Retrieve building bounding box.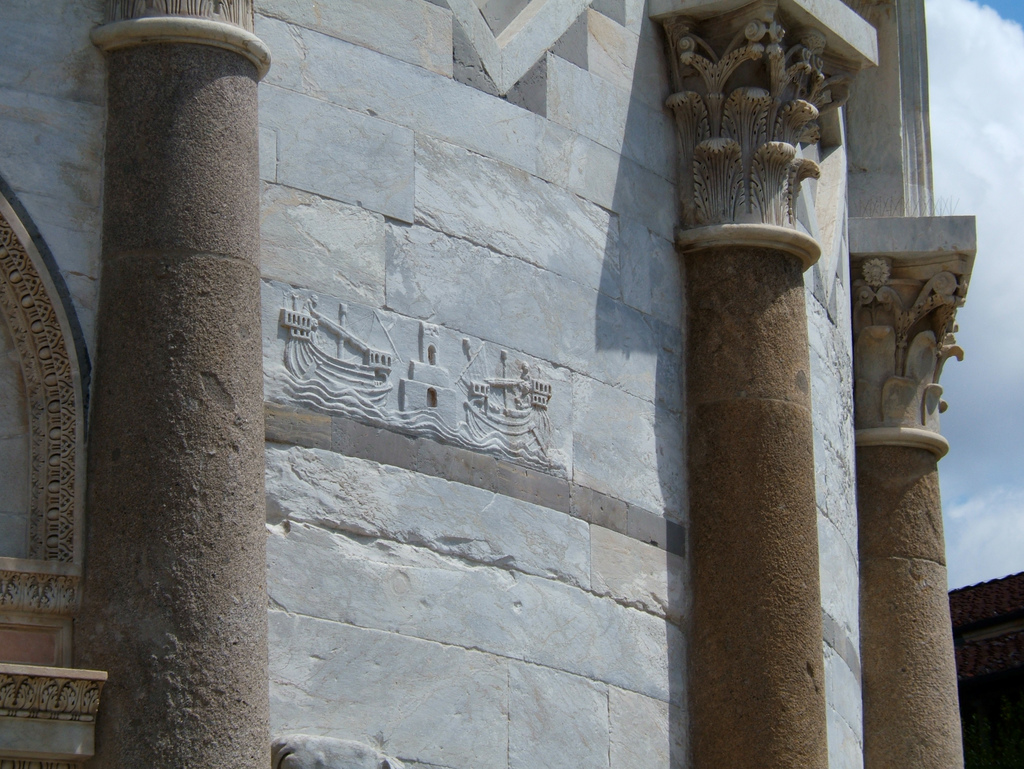
Bounding box: (0, 0, 1023, 768).
